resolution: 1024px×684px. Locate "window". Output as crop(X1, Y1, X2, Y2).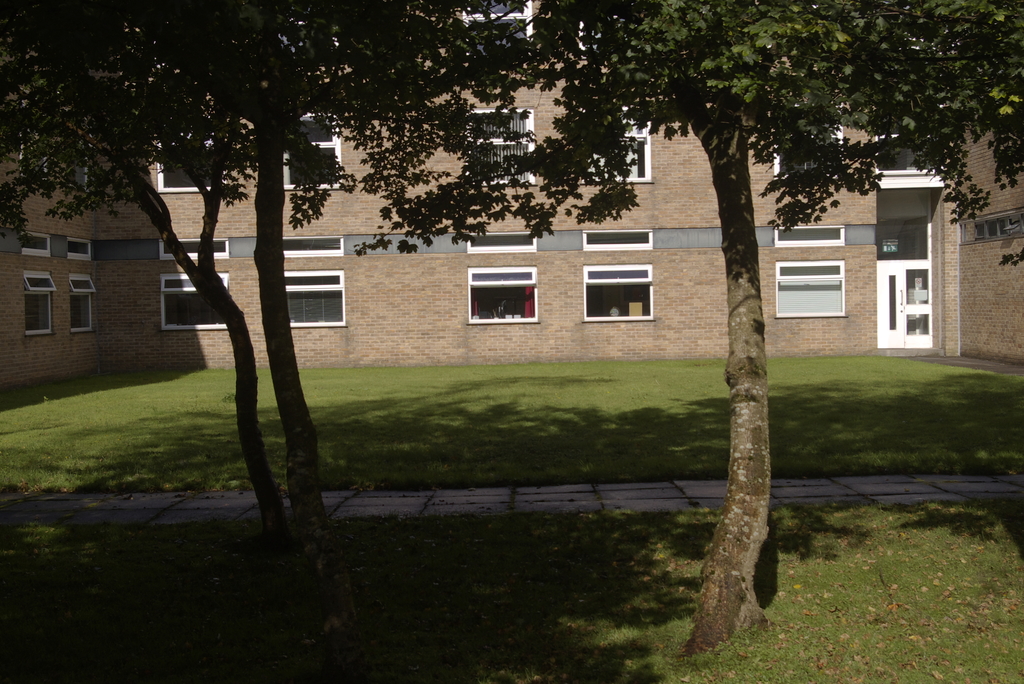
crop(25, 268, 59, 340).
